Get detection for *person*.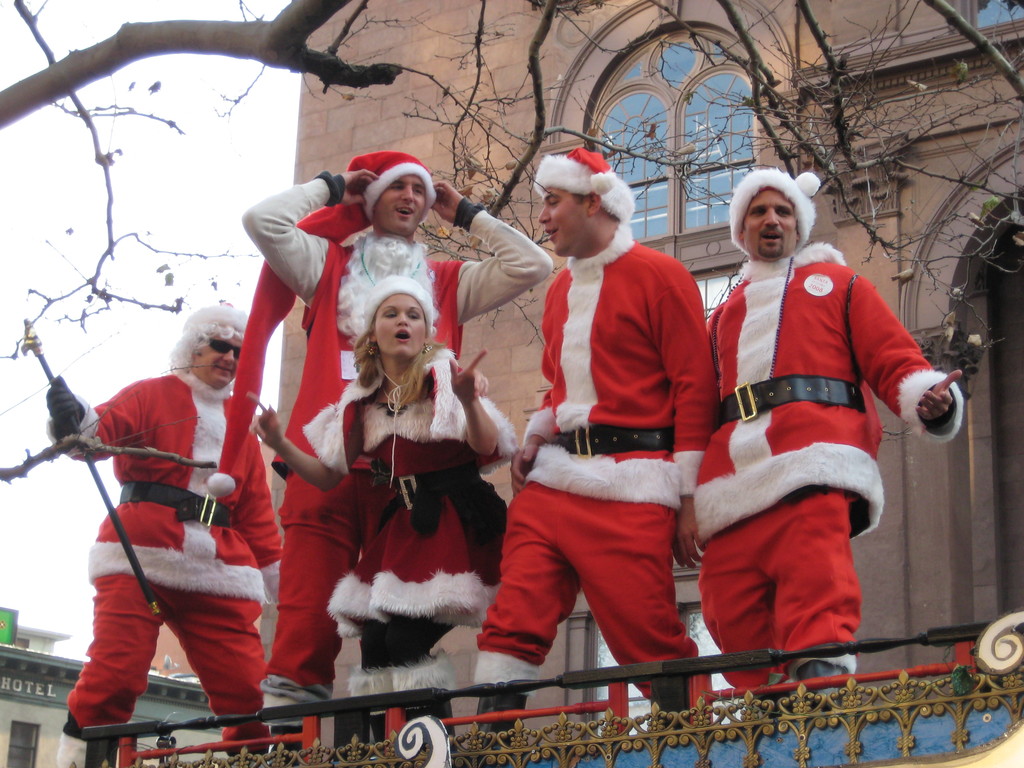
Detection: (x1=470, y1=143, x2=718, y2=733).
